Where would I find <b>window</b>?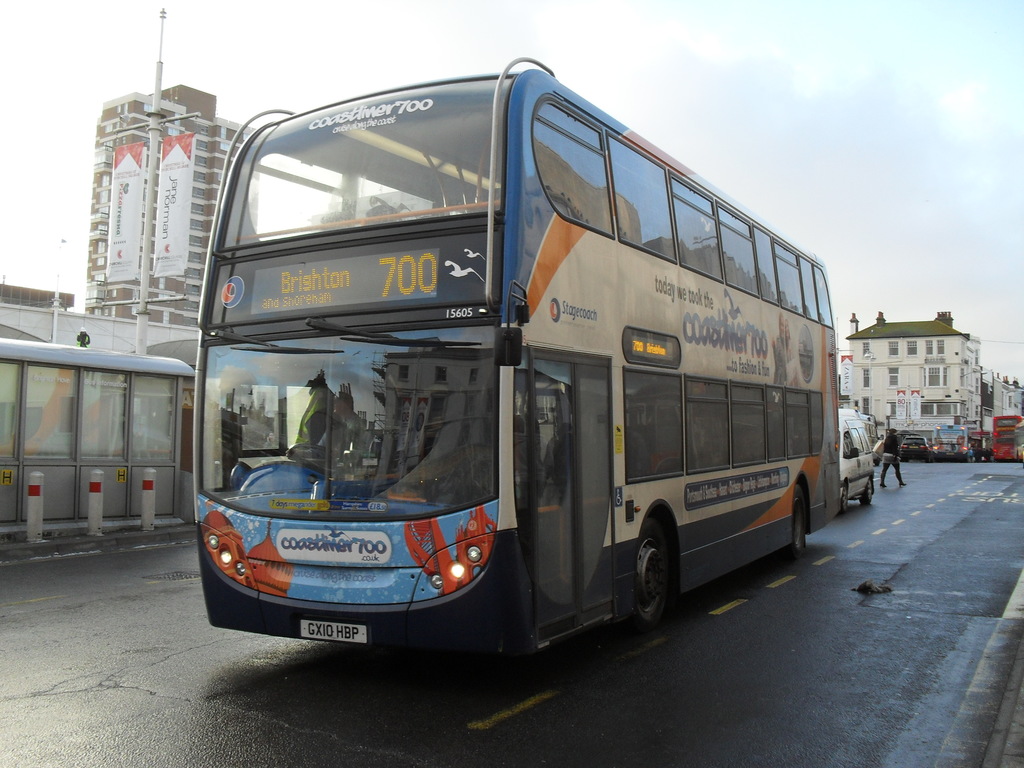
At bbox=(624, 371, 687, 479).
